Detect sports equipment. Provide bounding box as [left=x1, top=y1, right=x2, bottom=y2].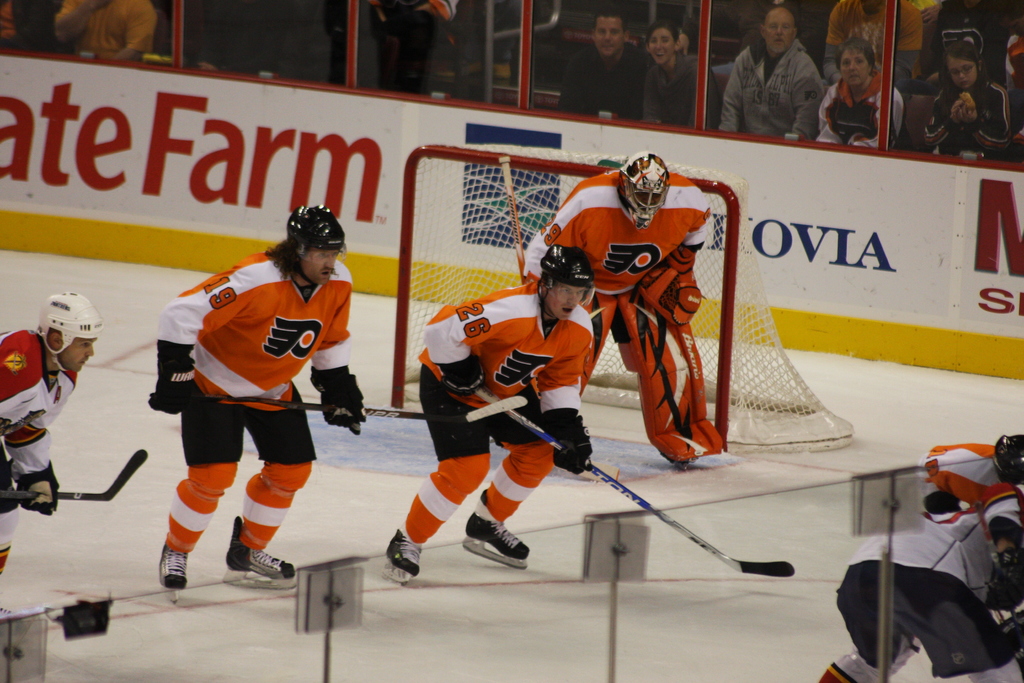
[left=286, top=207, right=344, bottom=281].
